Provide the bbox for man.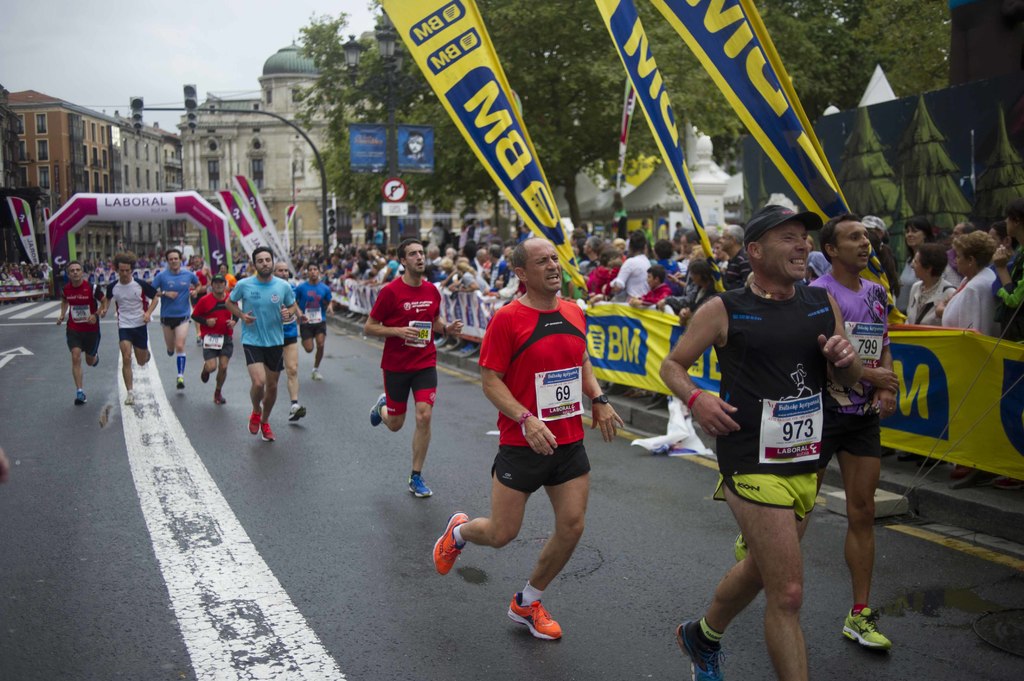
left=223, top=243, right=294, bottom=439.
